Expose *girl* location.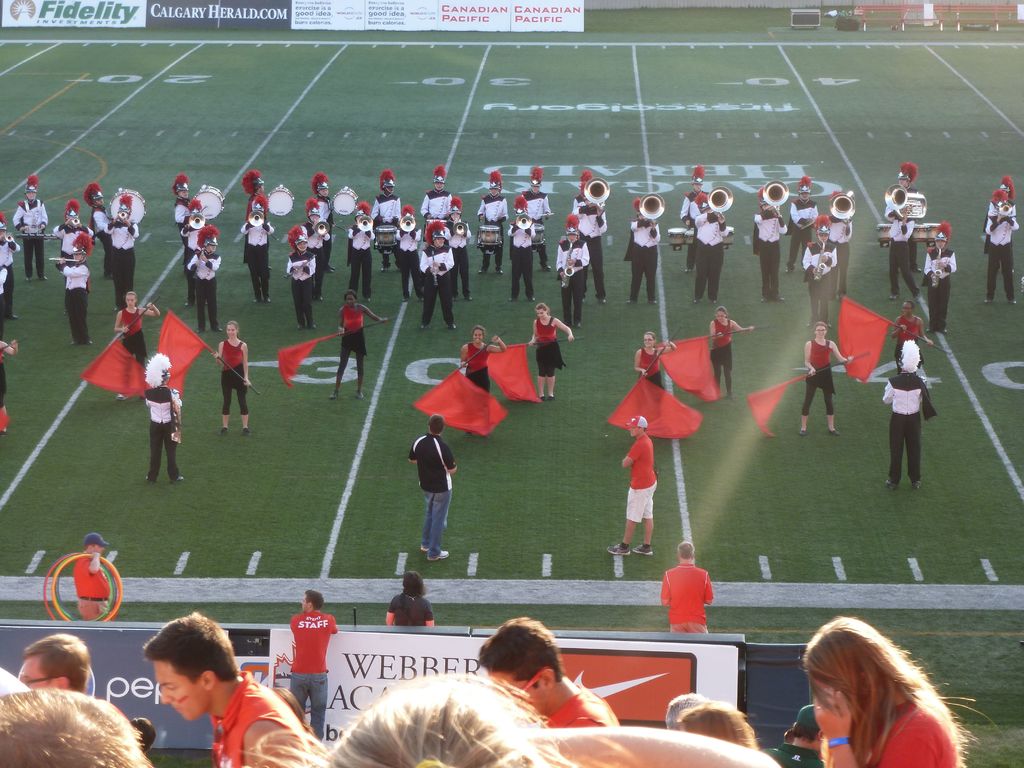
Exposed at (x1=806, y1=620, x2=965, y2=767).
